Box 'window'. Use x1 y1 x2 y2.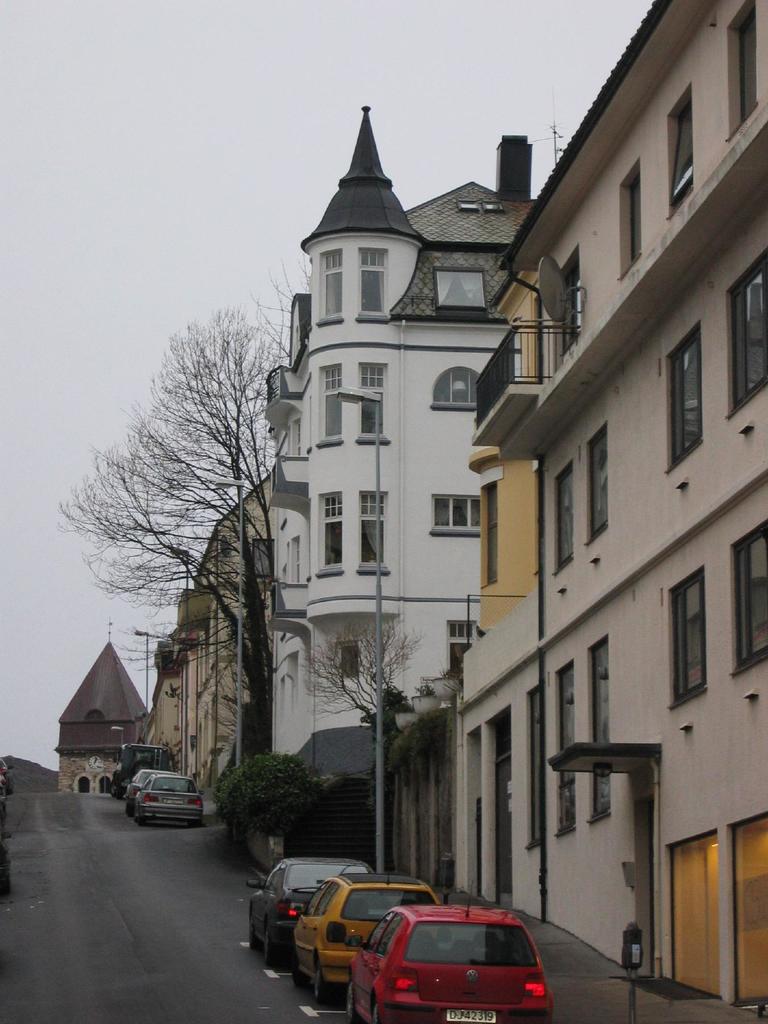
584 634 612 821.
